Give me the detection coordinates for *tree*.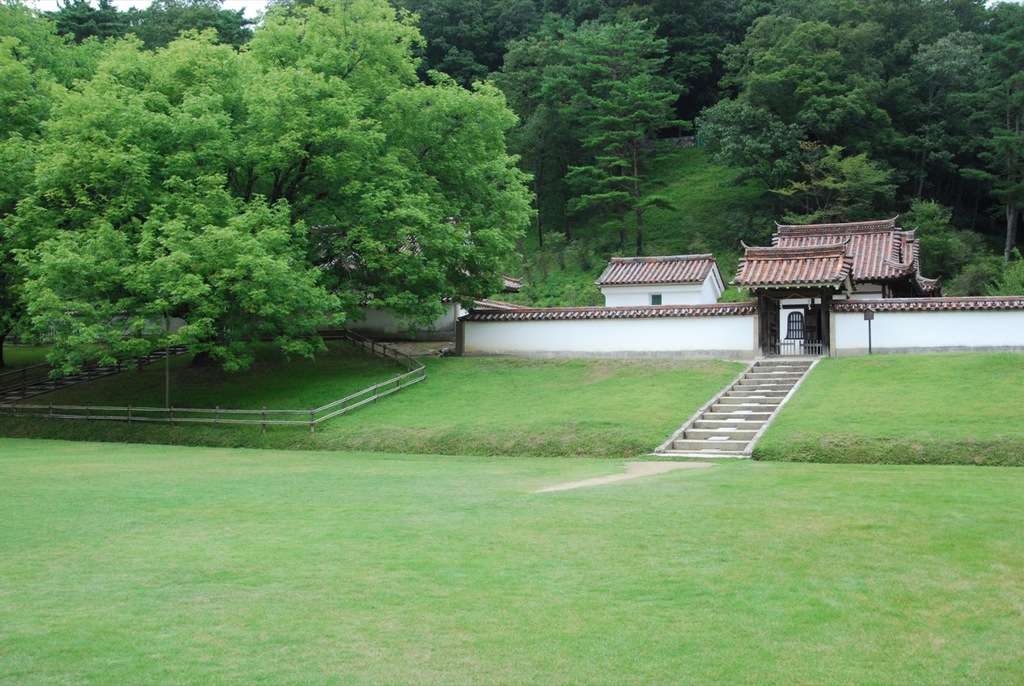
rect(963, 64, 1023, 263).
